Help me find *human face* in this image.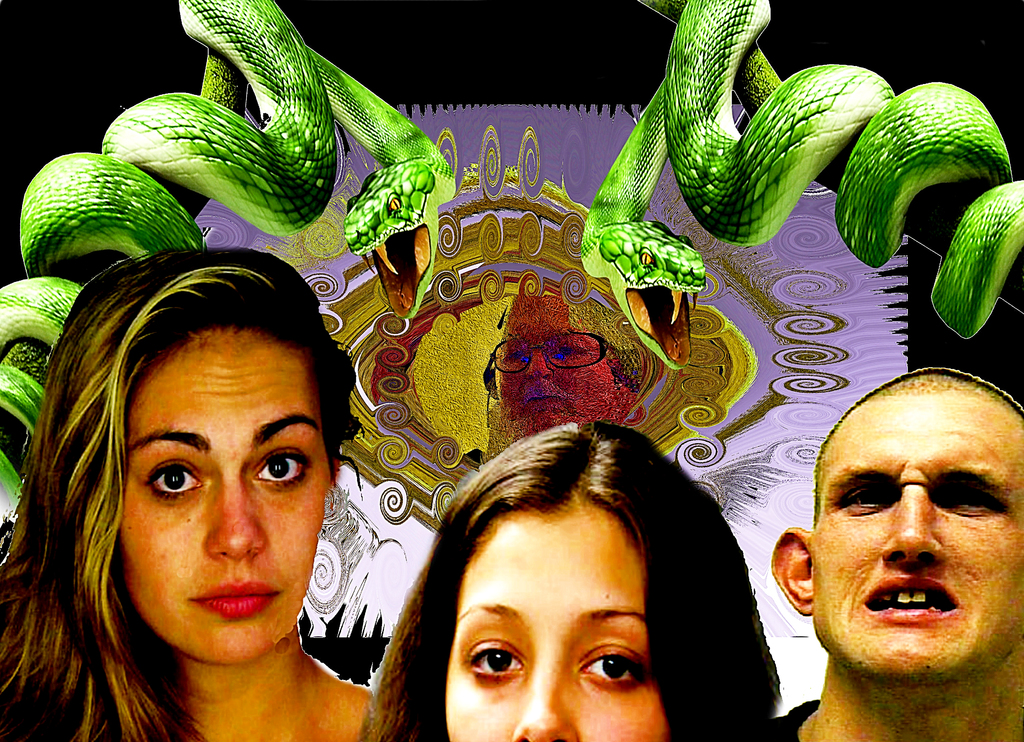
Found it: [439, 511, 681, 741].
